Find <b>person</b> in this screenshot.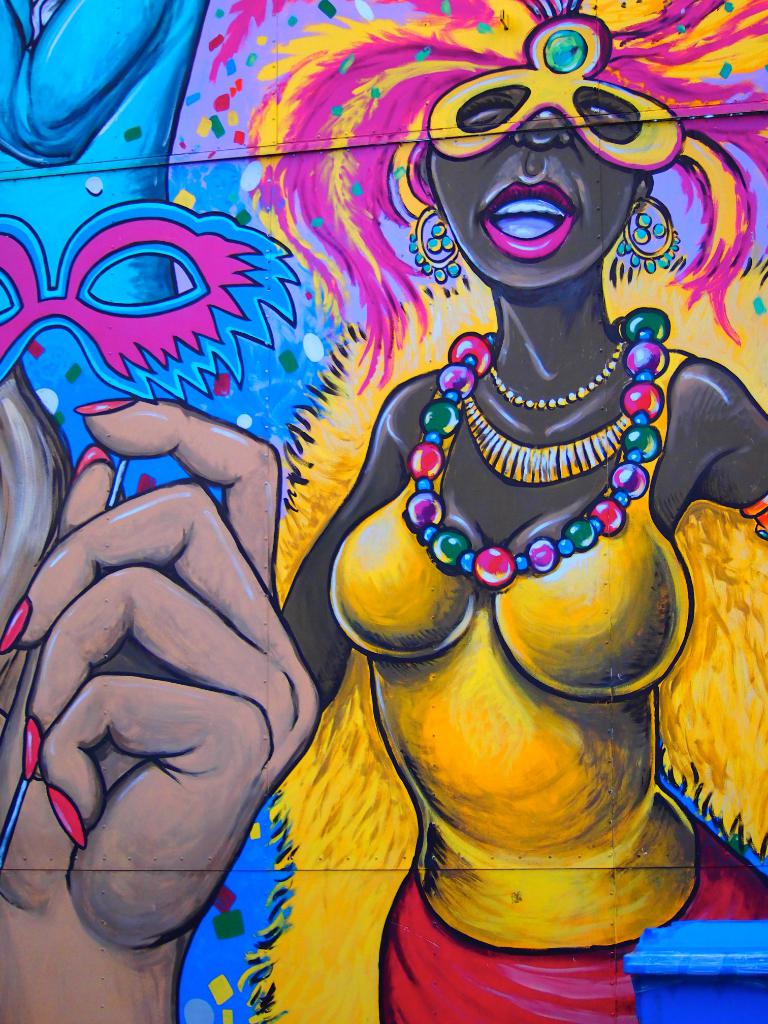
The bounding box for <b>person</b> is region(235, 0, 767, 1023).
